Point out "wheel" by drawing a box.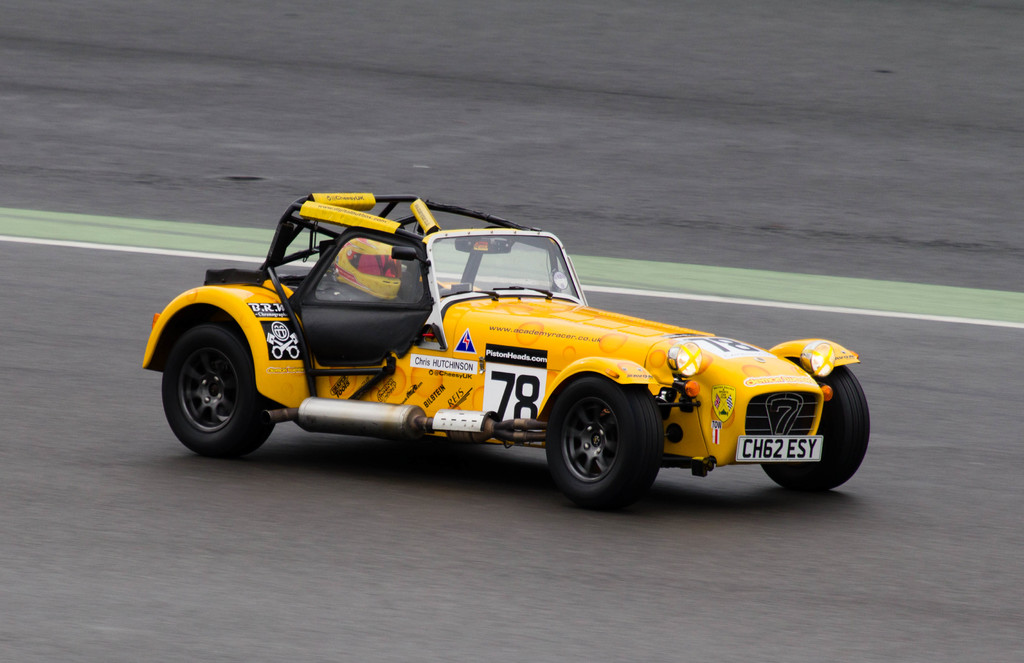
region(543, 384, 659, 500).
